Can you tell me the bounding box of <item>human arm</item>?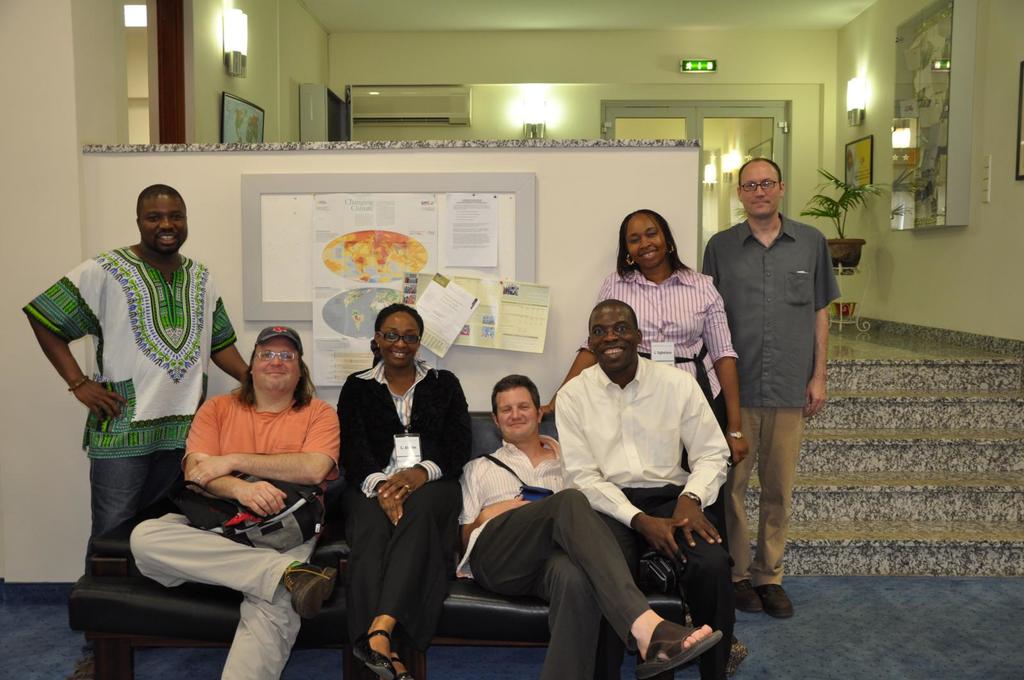
crop(801, 231, 843, 423).
